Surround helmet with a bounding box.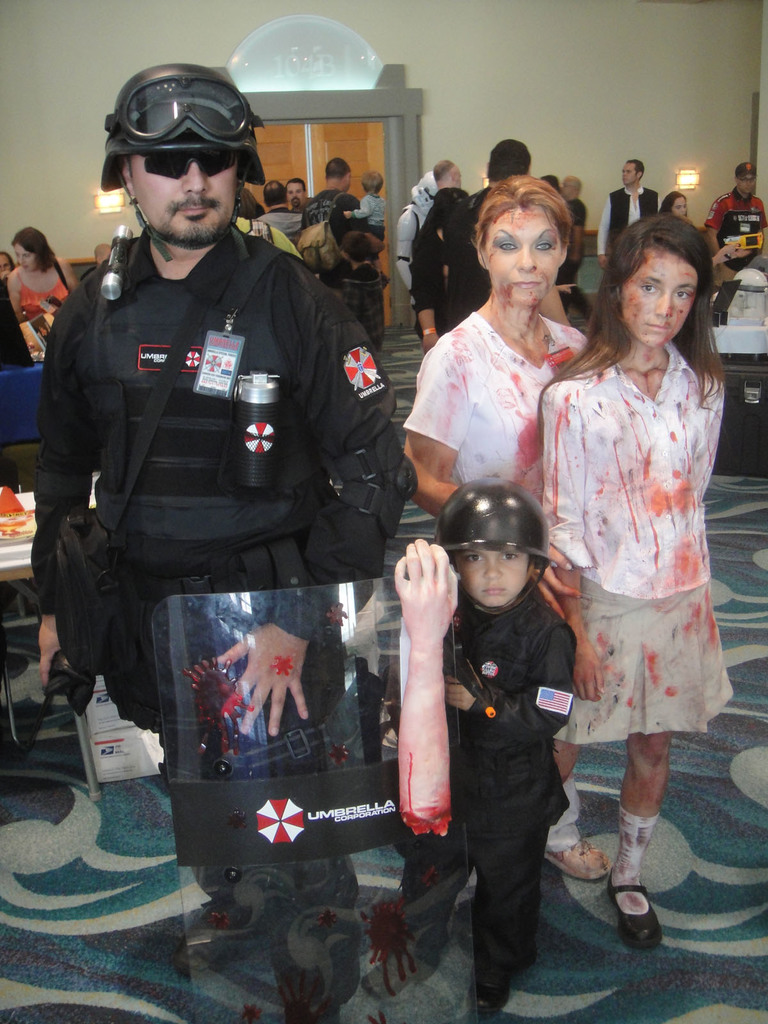
x1=92 y1=63 x2=262 y2=266.
